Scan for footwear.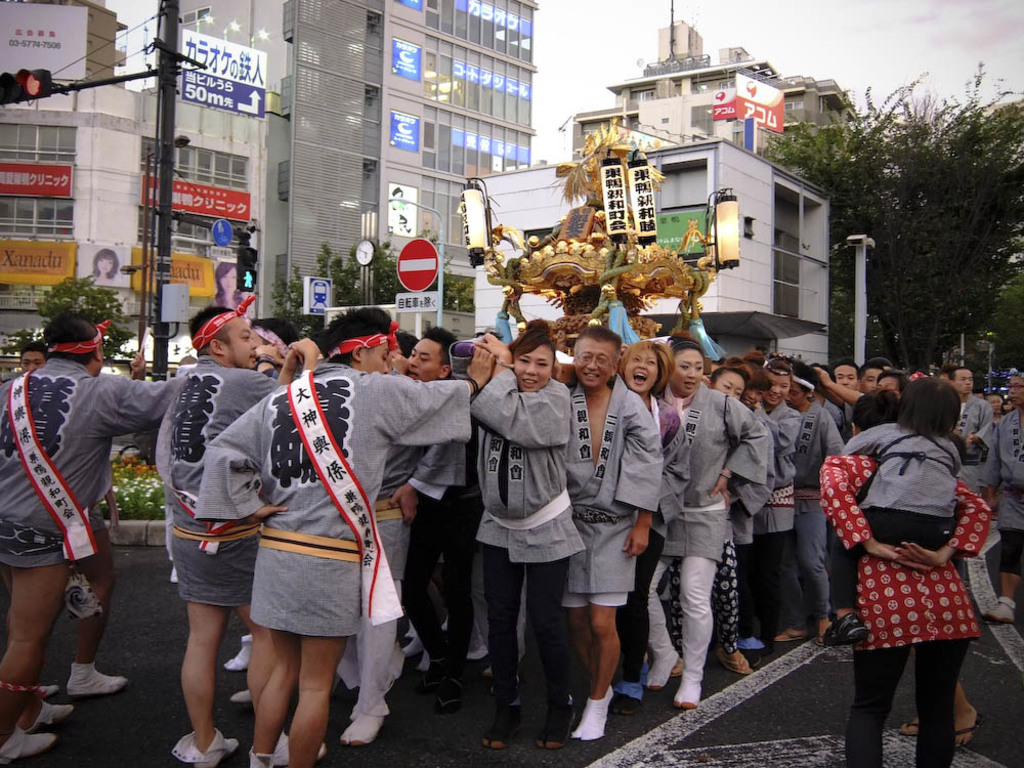
Scan result: [x1=771, y1=627, x2=803, y2=643].
